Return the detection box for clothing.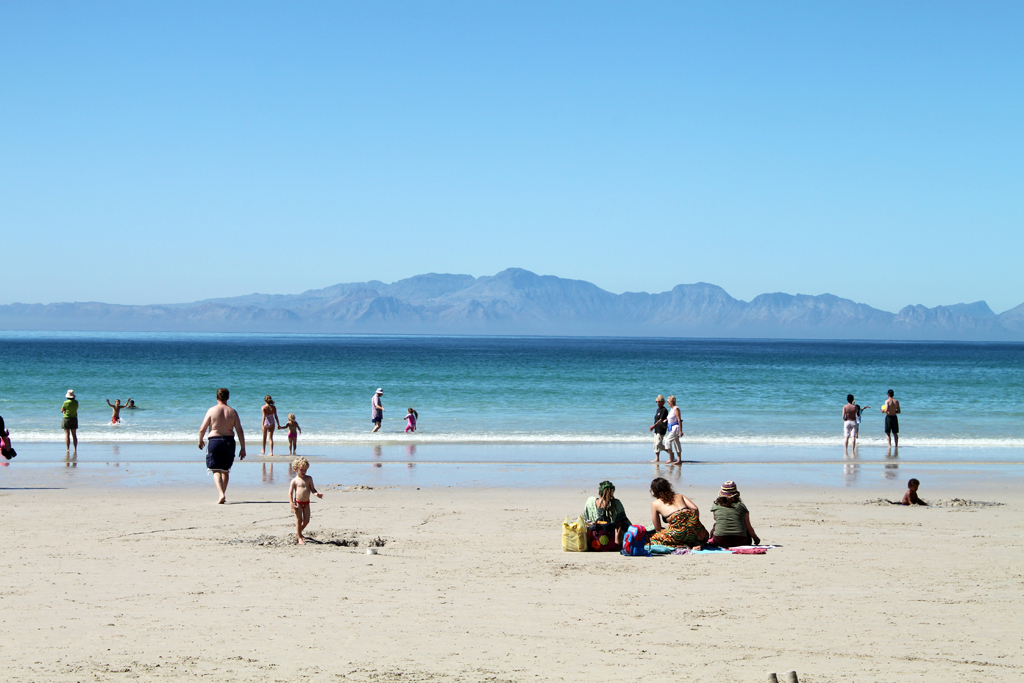
detection(63, 399, 79, 427).
